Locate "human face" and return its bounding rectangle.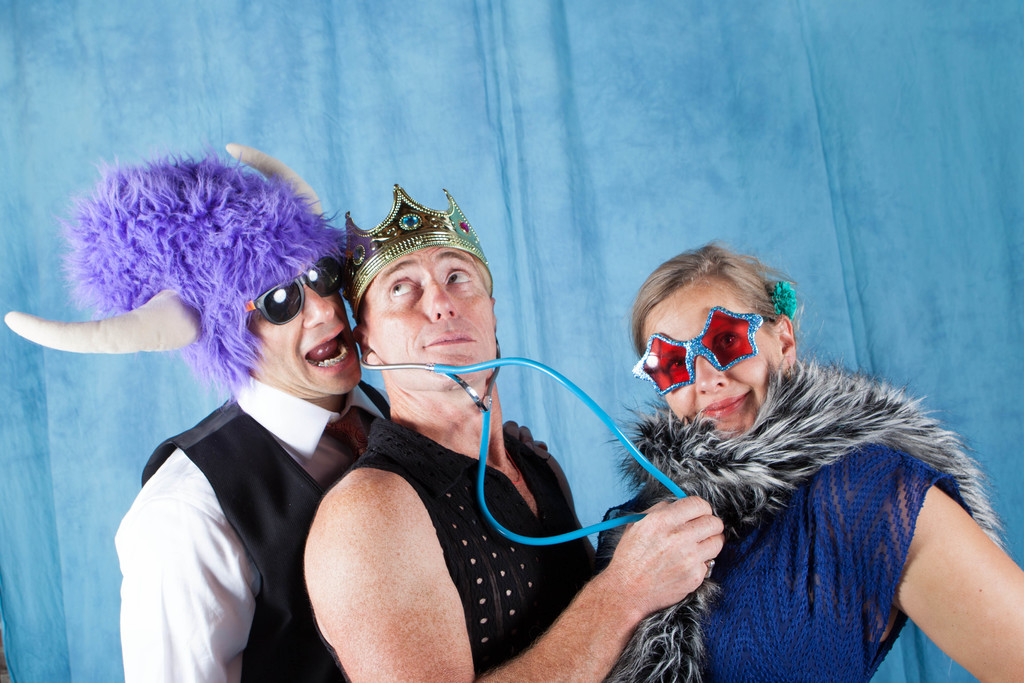
(643,283,774,434).
